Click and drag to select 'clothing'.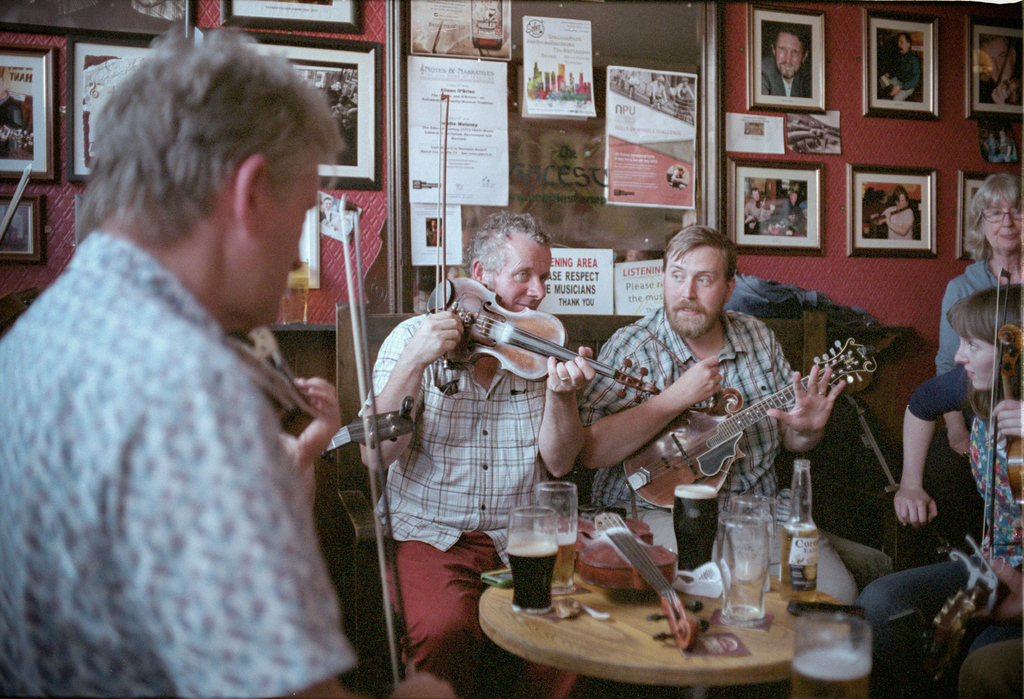
Selection: [585, 309, 839, 522].
